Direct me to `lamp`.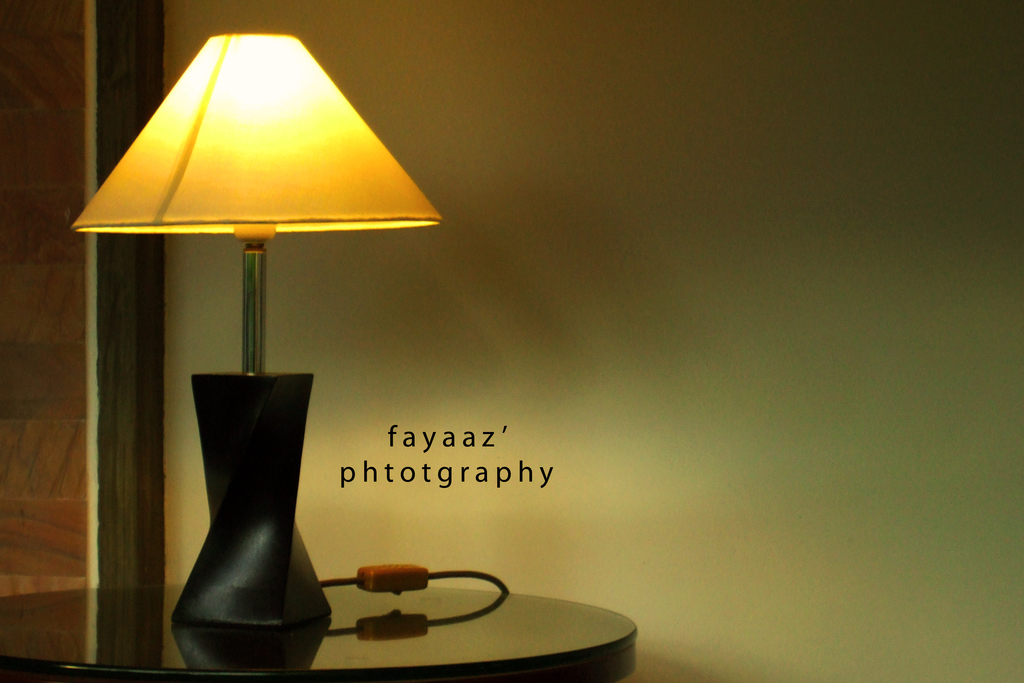
Direction: locate(65, 33, 502, 677).
